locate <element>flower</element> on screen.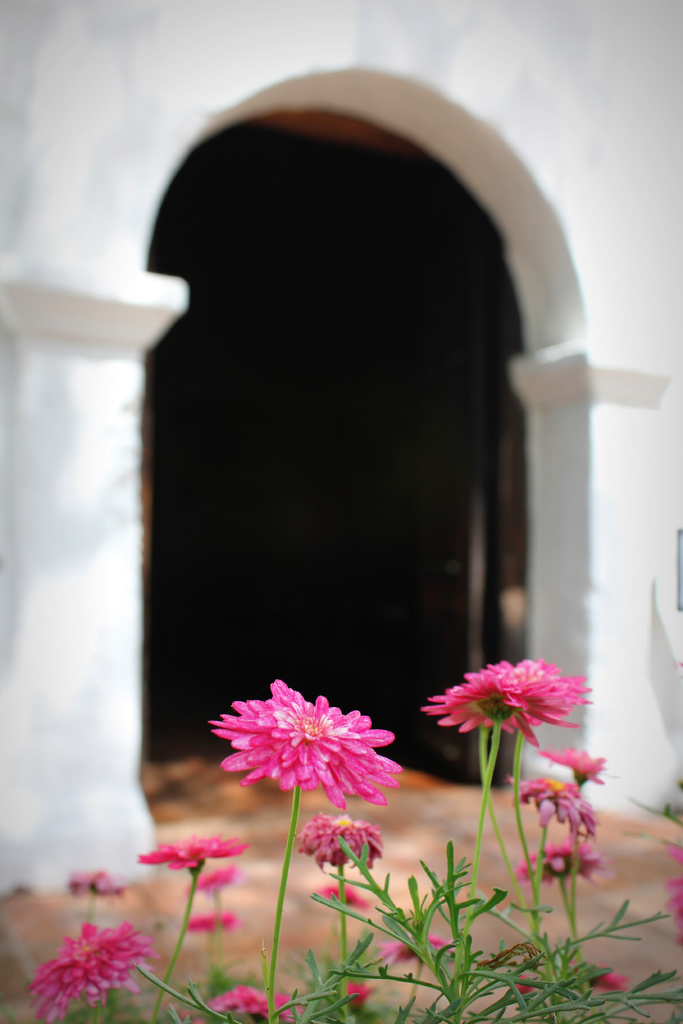
On screen at Rect(511, 845, 616, 891).
